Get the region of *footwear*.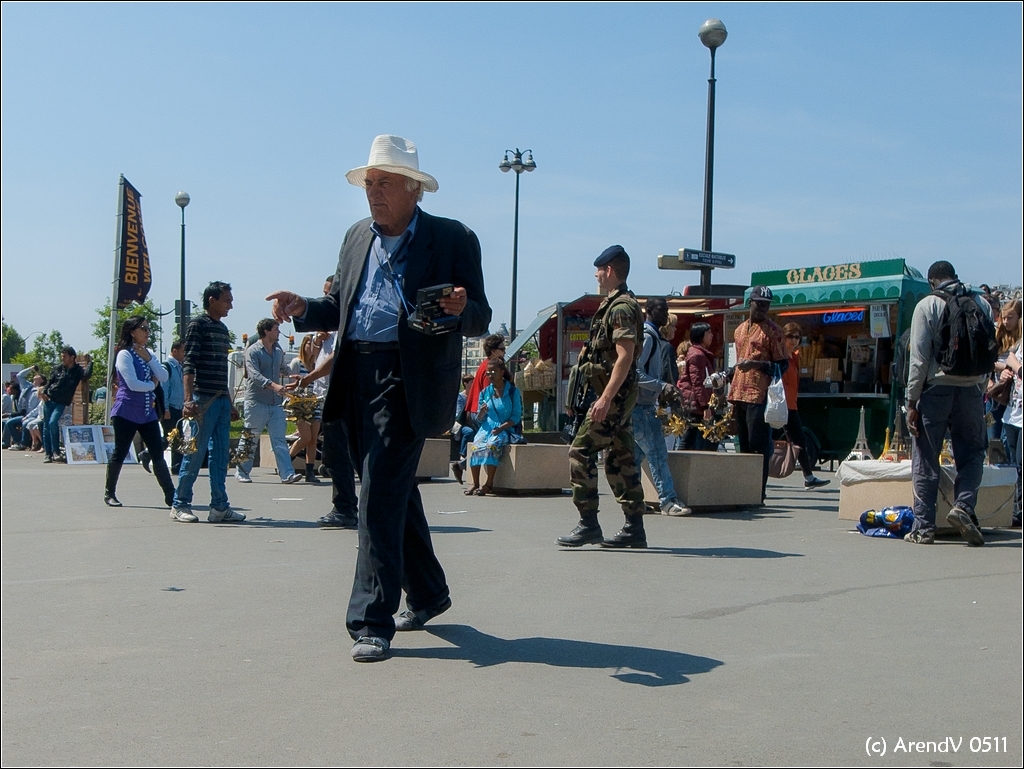
BBox(317, 509, 351, 526).
